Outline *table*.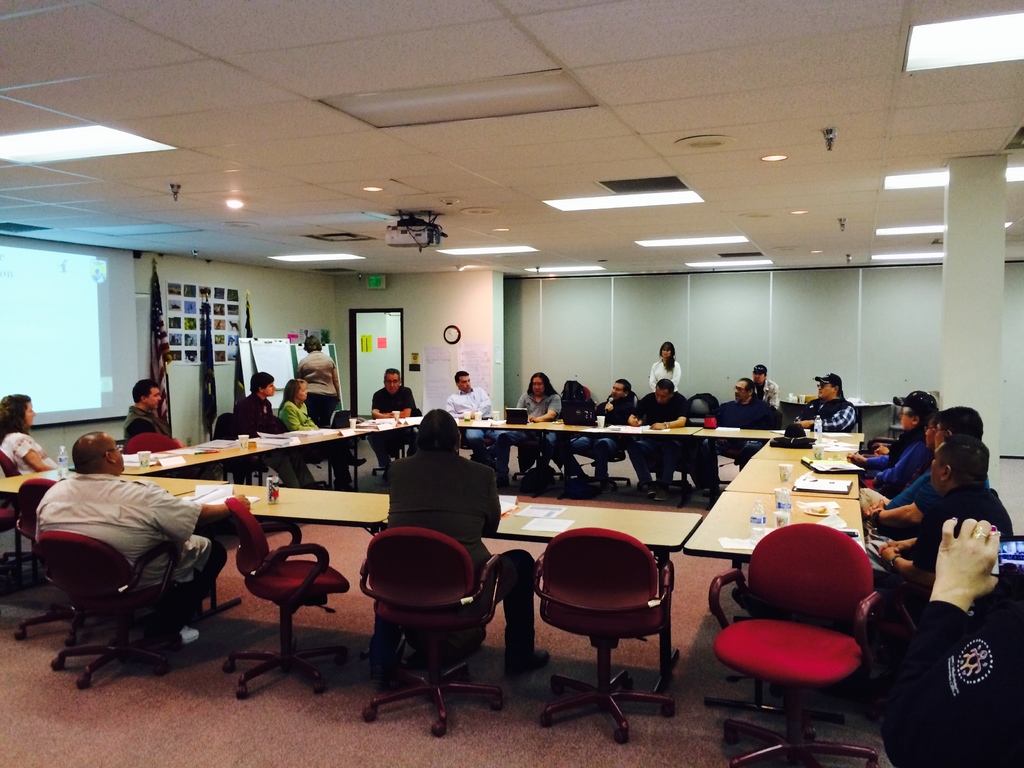
Outline: {"x1": 683, "y1": 491, "x2": 869, "y2": 726}.
